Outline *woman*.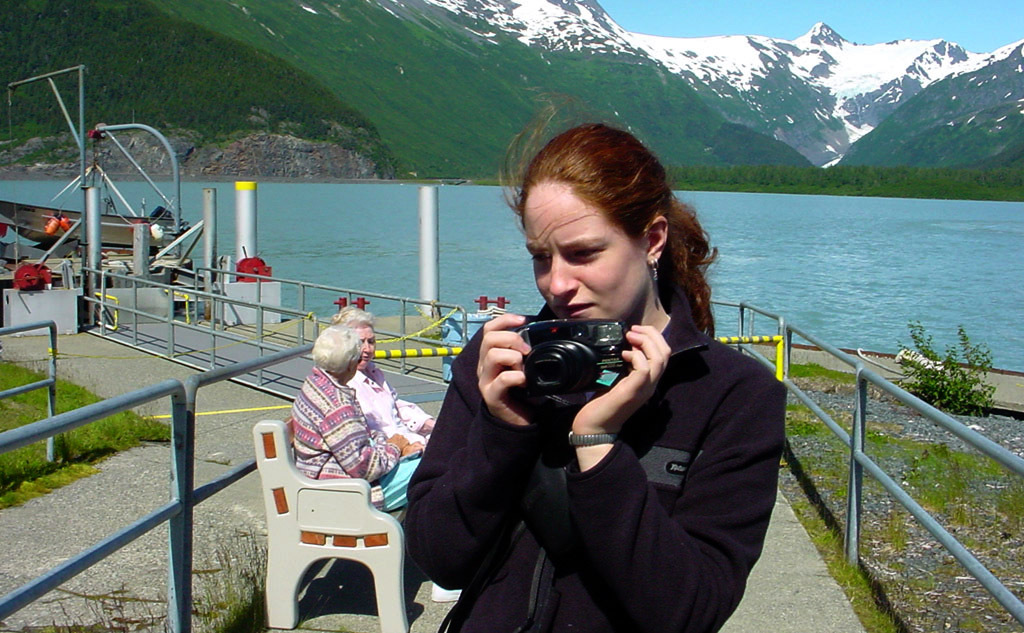
Outline: 330,304,449,451.
